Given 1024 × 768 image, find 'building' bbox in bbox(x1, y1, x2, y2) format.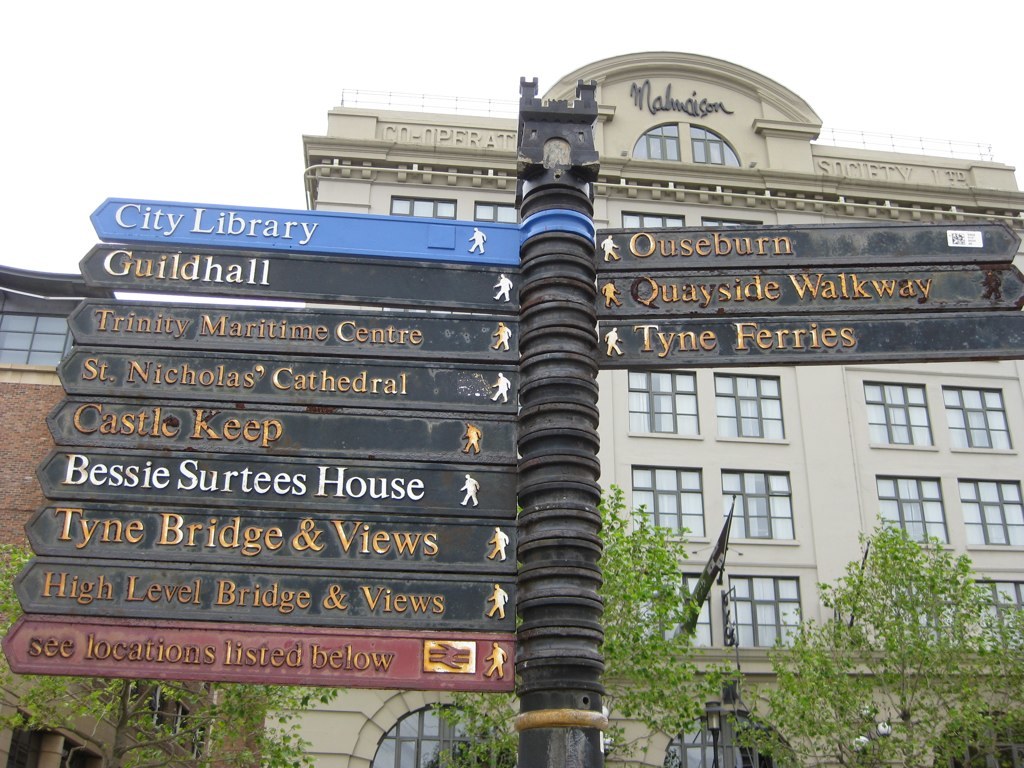
bbox(255, 46, 1023, 767).
